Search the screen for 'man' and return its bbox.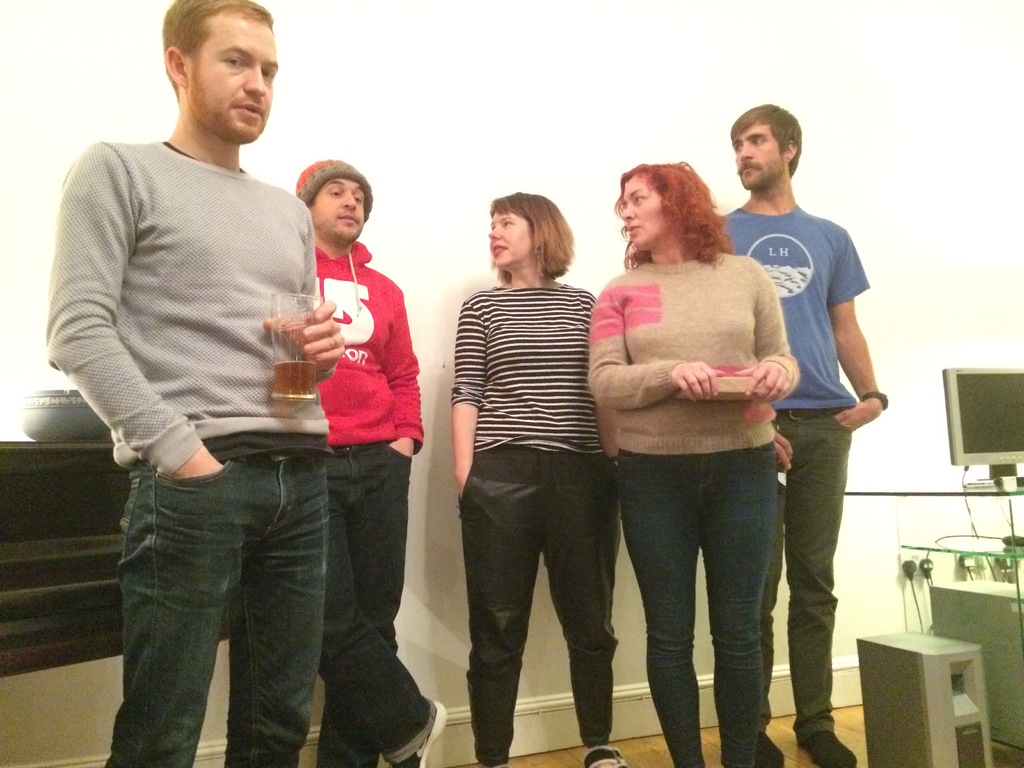
Found: rect(315, 154, 451, 767).
